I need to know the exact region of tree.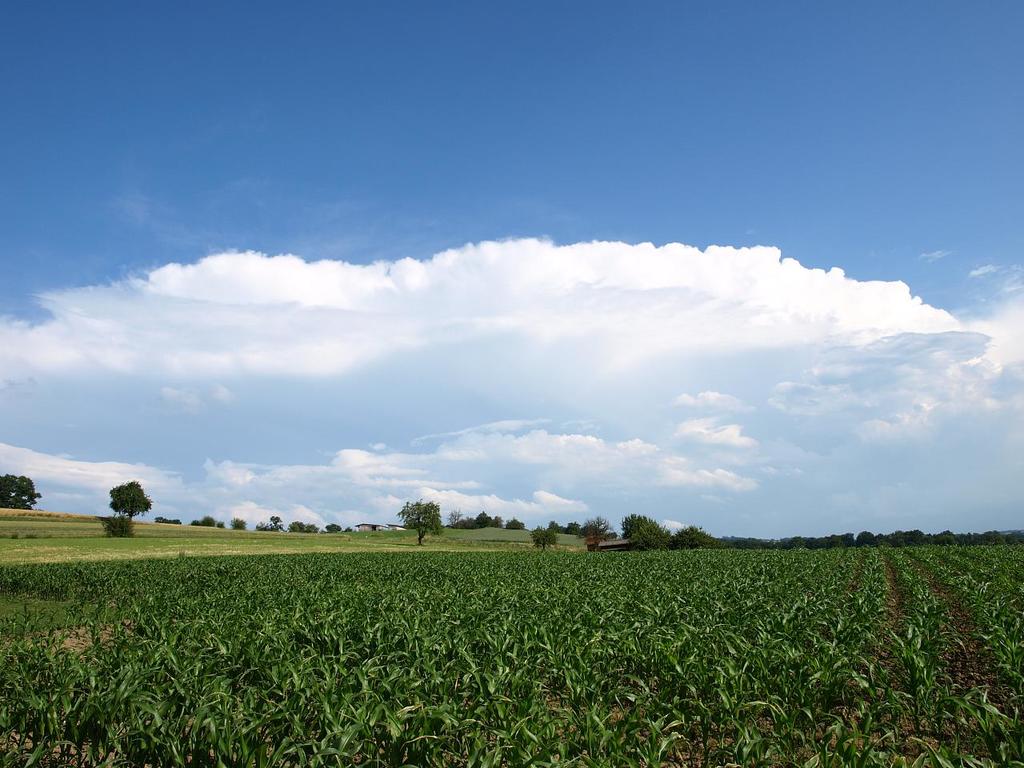
Region: bbox=[394, 495, 435, 554].
